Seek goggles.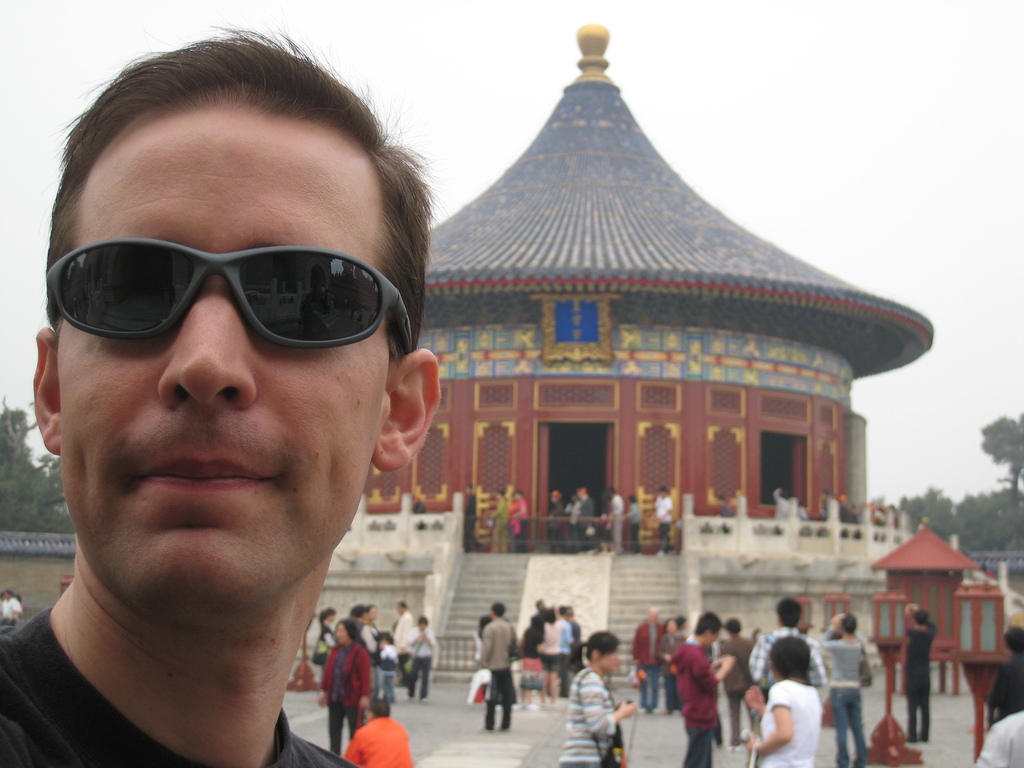
[38,237,426,355].
